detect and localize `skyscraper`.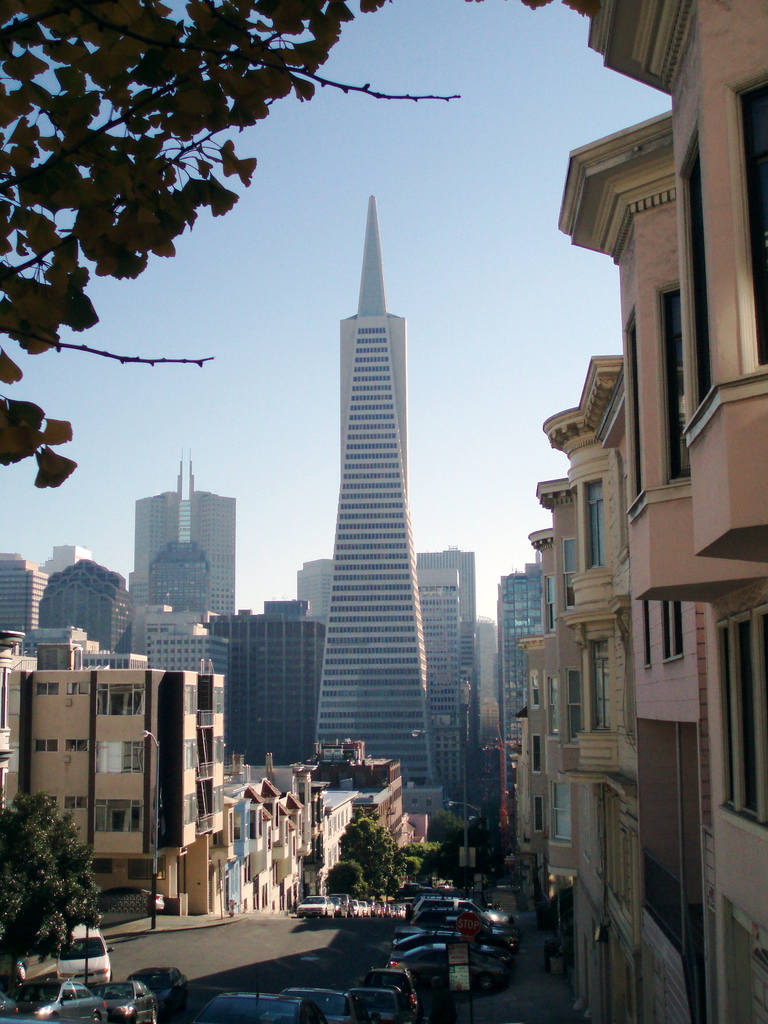
Localized at detection(486, 560, 560, 800).
